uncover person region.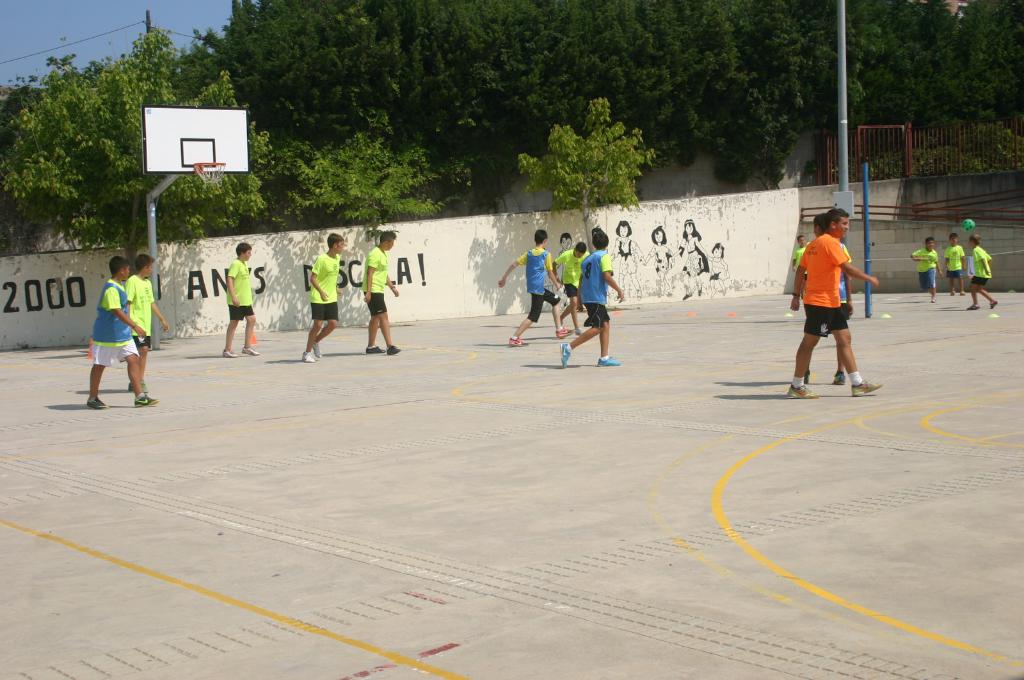
Uncovered: {"left": 306, "top": 236, "right": 347, "bottom": 364}.
